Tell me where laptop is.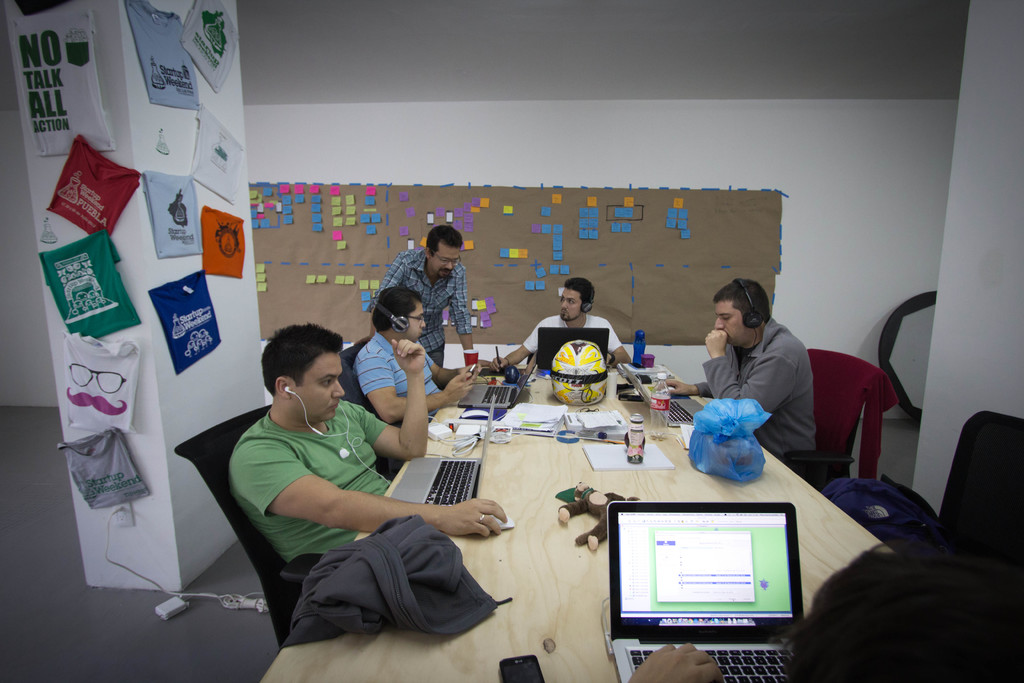
laptop is at (391,396,493,507).
